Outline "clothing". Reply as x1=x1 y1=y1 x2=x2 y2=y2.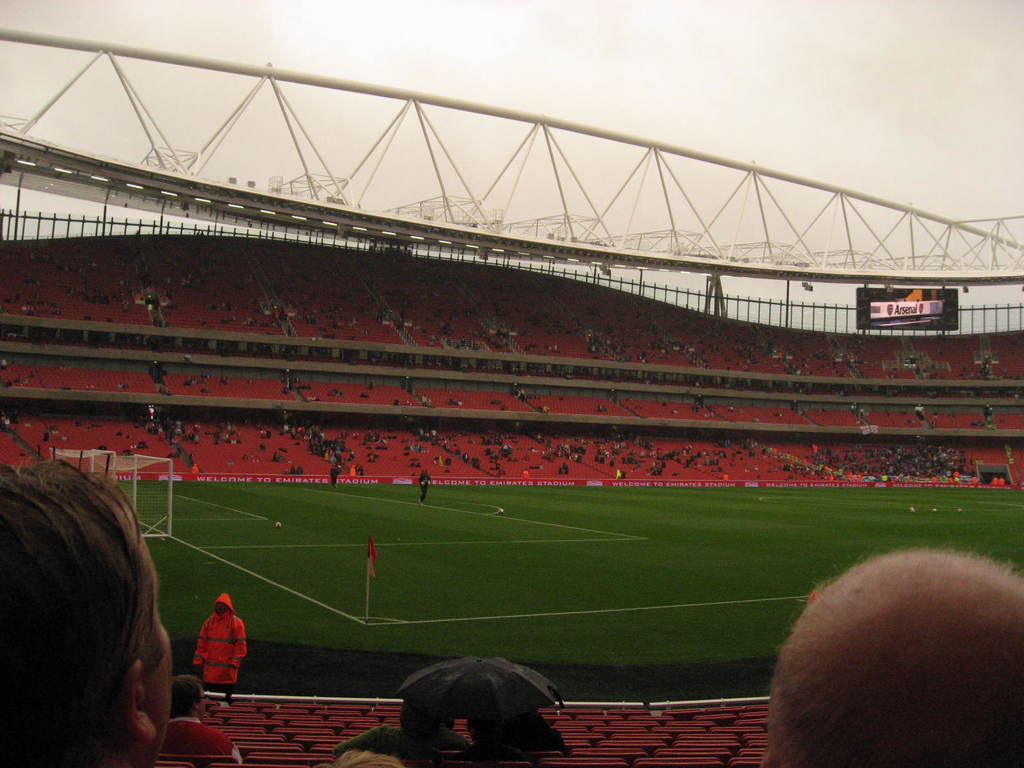
x1=330 y1=465 x2=340 y2=485.
